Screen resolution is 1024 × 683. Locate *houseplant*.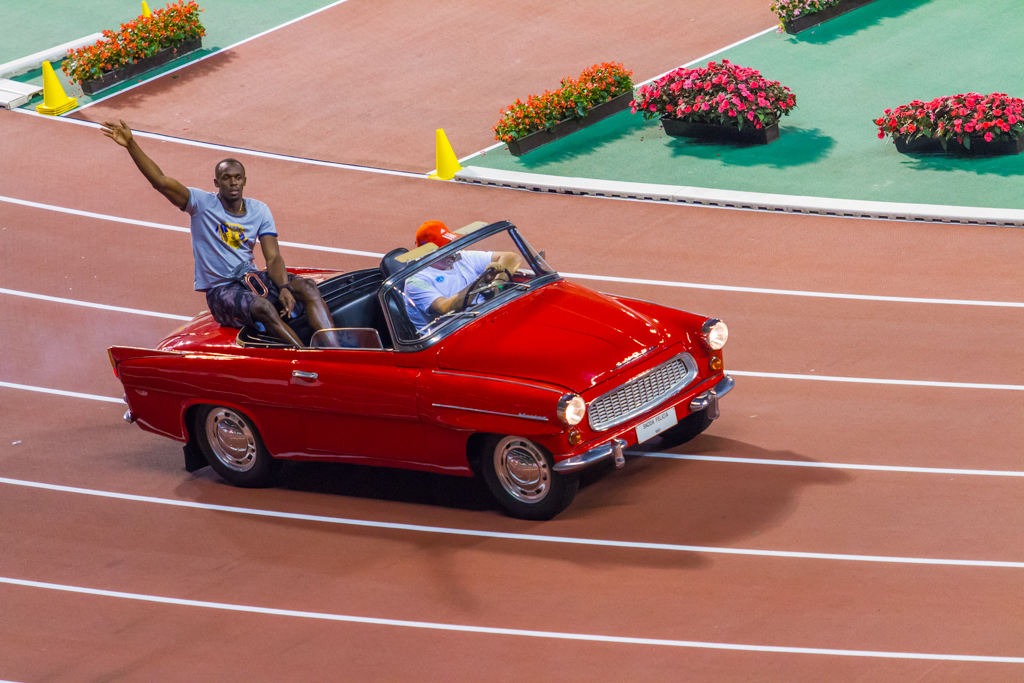
[493,59,636,156].
